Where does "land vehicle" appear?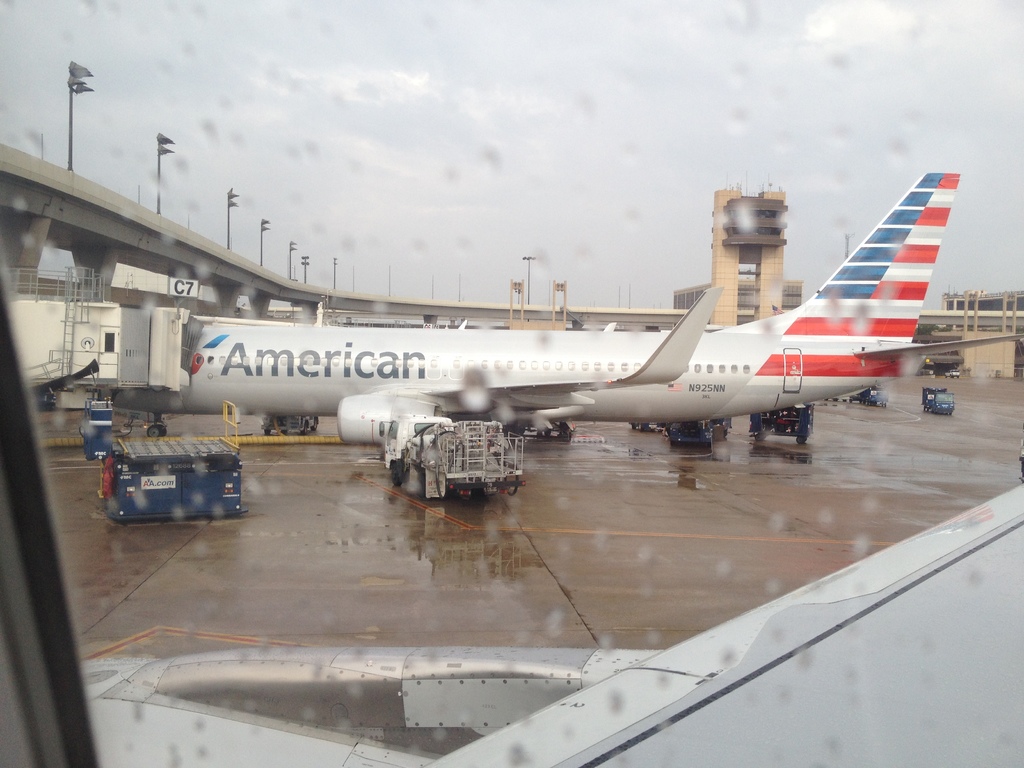
Appears at l=849, t=388, r=890, b=410.
